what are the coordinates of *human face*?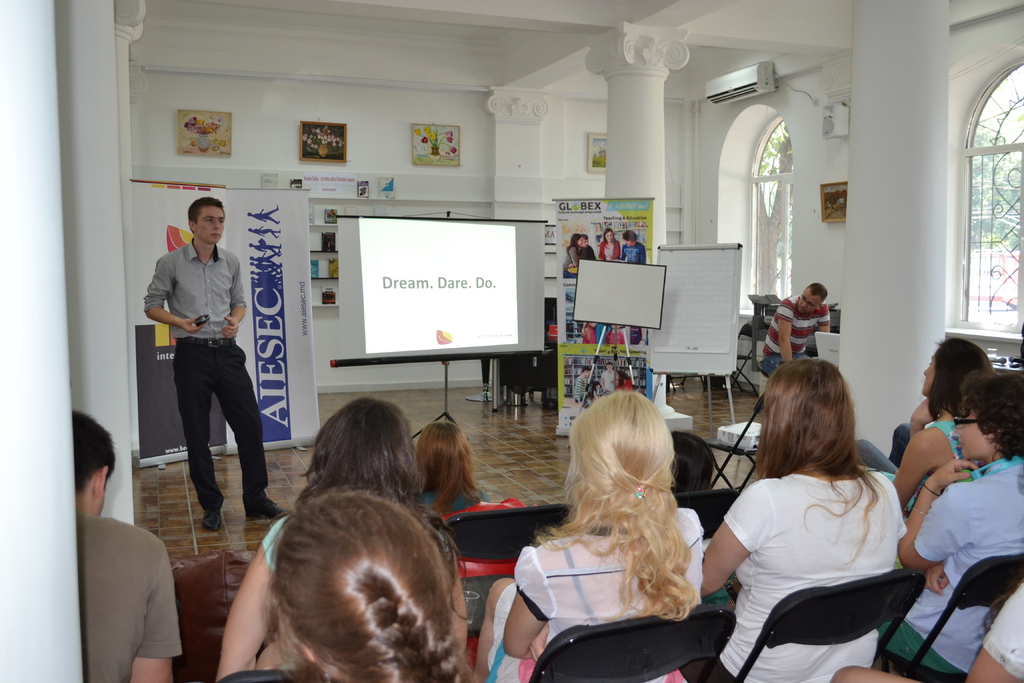
select_region(957, 400, 999, 461).
